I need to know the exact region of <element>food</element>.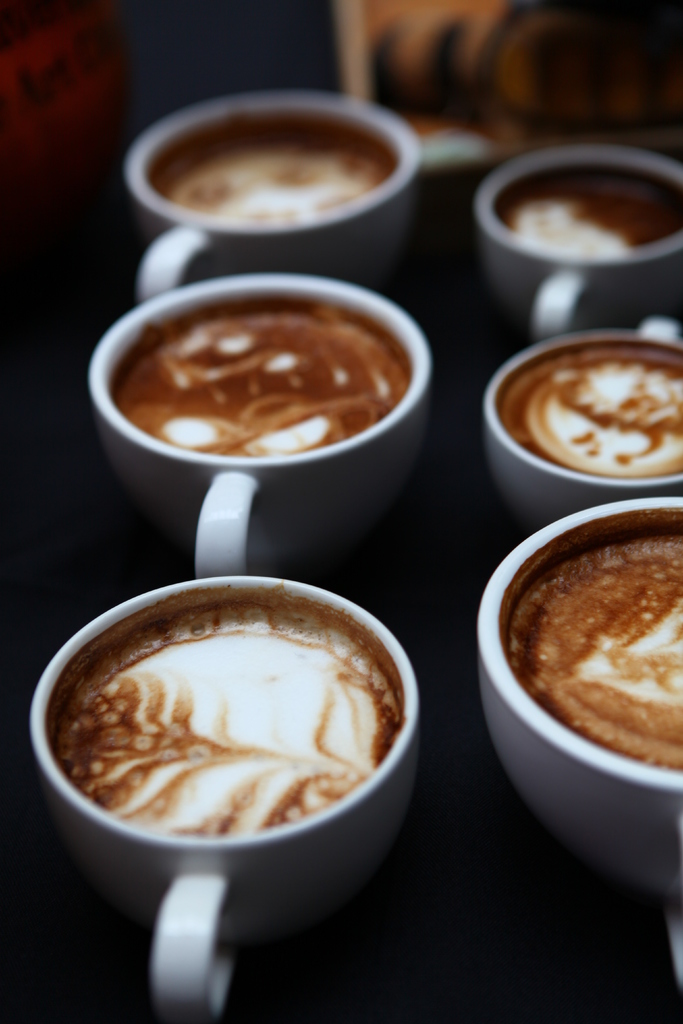
Region: <region>113, 300, 406, 452</region>.
